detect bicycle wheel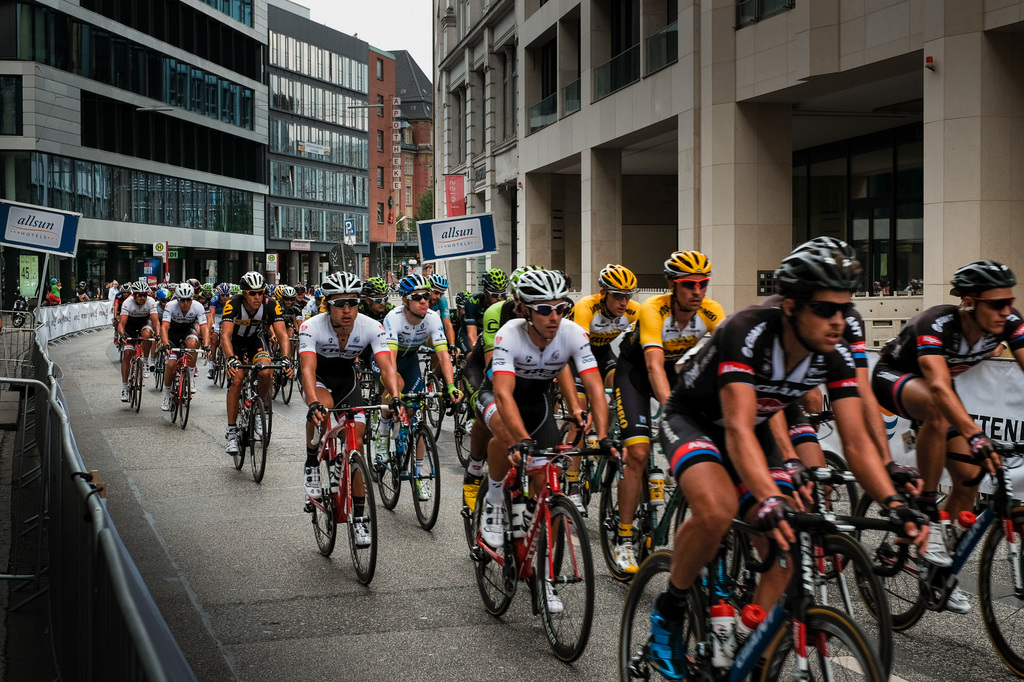
box(976, 512, 1023, 677)
